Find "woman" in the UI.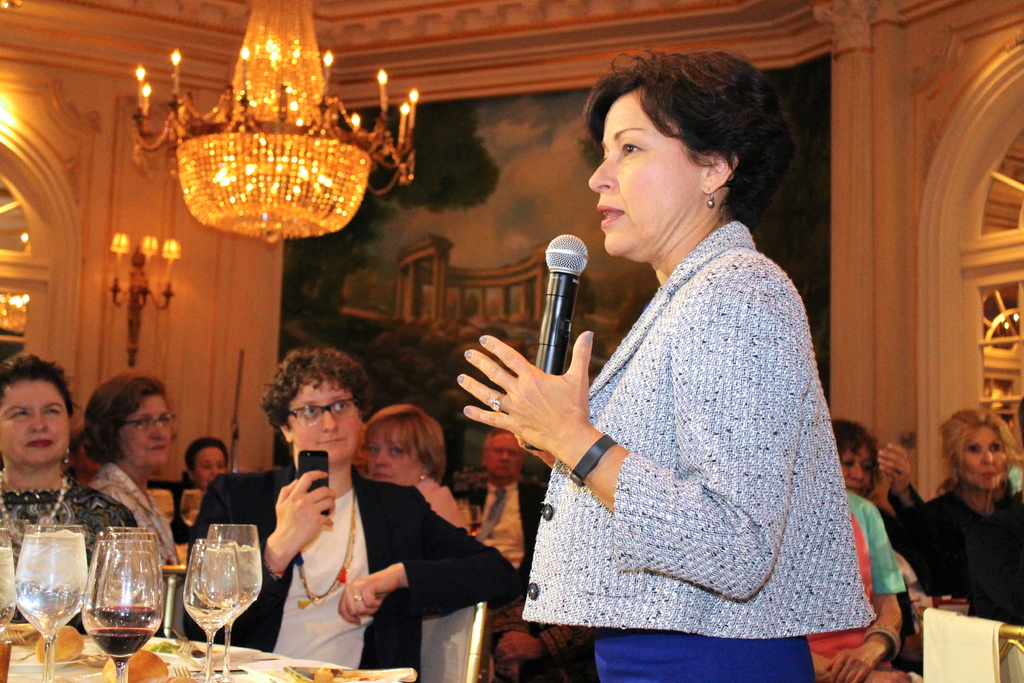
UI element at region(163, 342, 527, 682).
